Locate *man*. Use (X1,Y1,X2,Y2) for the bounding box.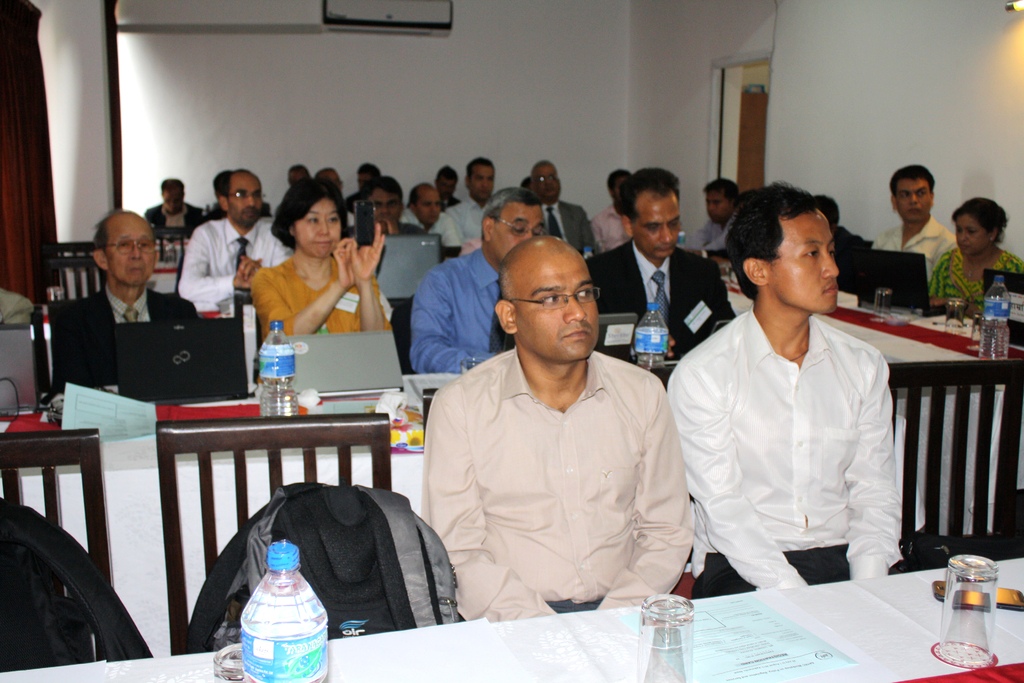
(417,222,703,630).
